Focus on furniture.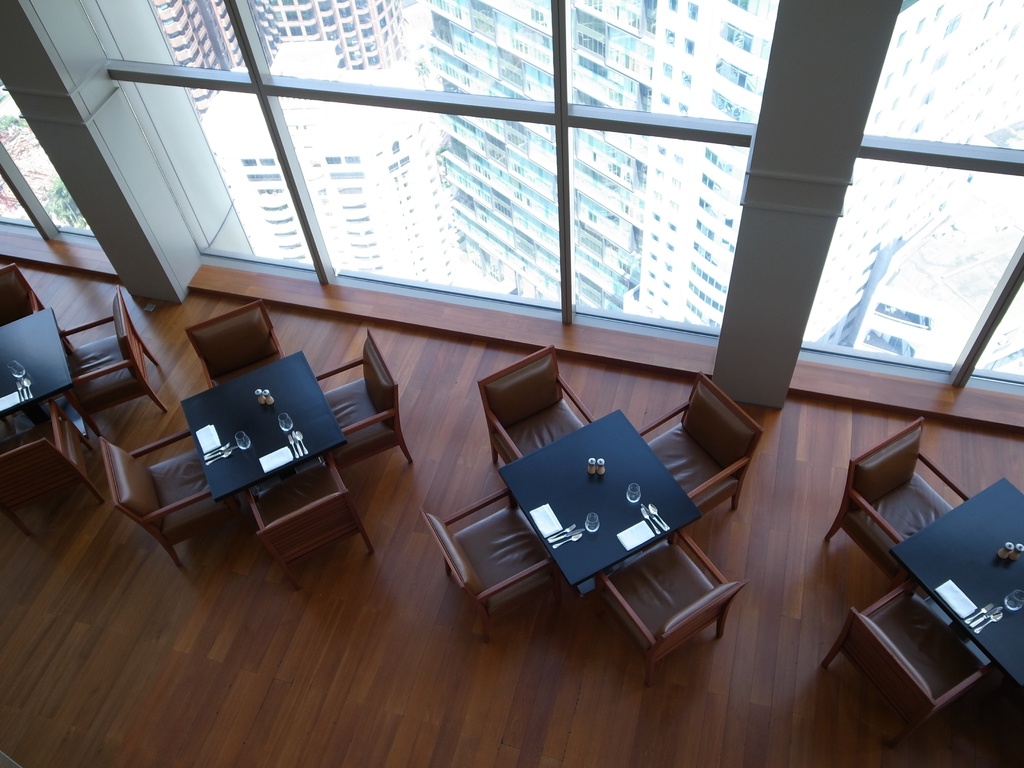
Focused at 186 299 282 390.
